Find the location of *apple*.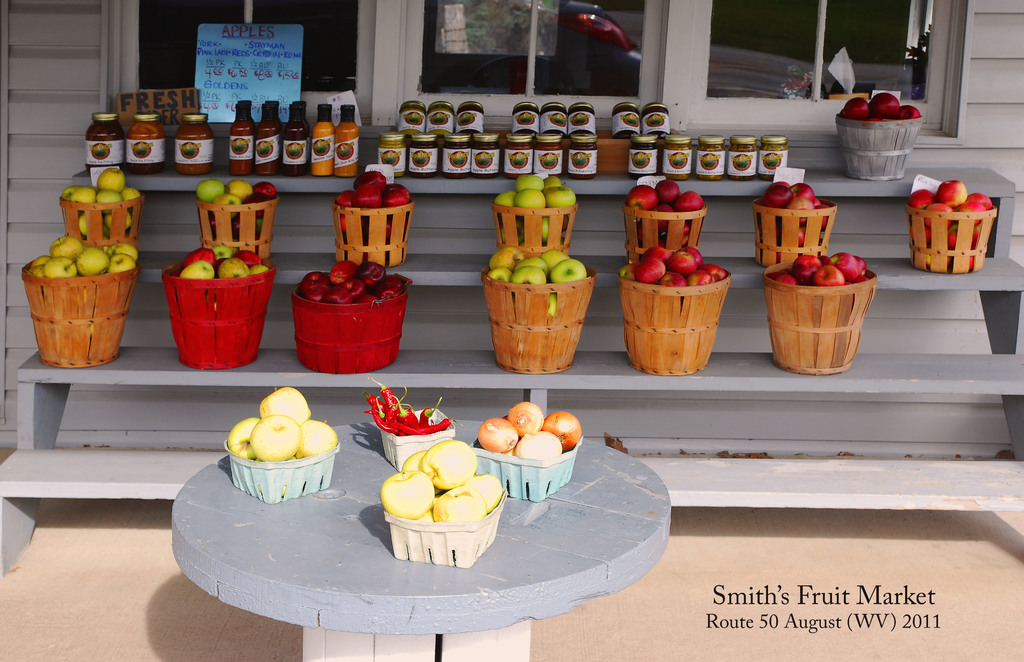
Location: crop(257, 386, 310, 421).
